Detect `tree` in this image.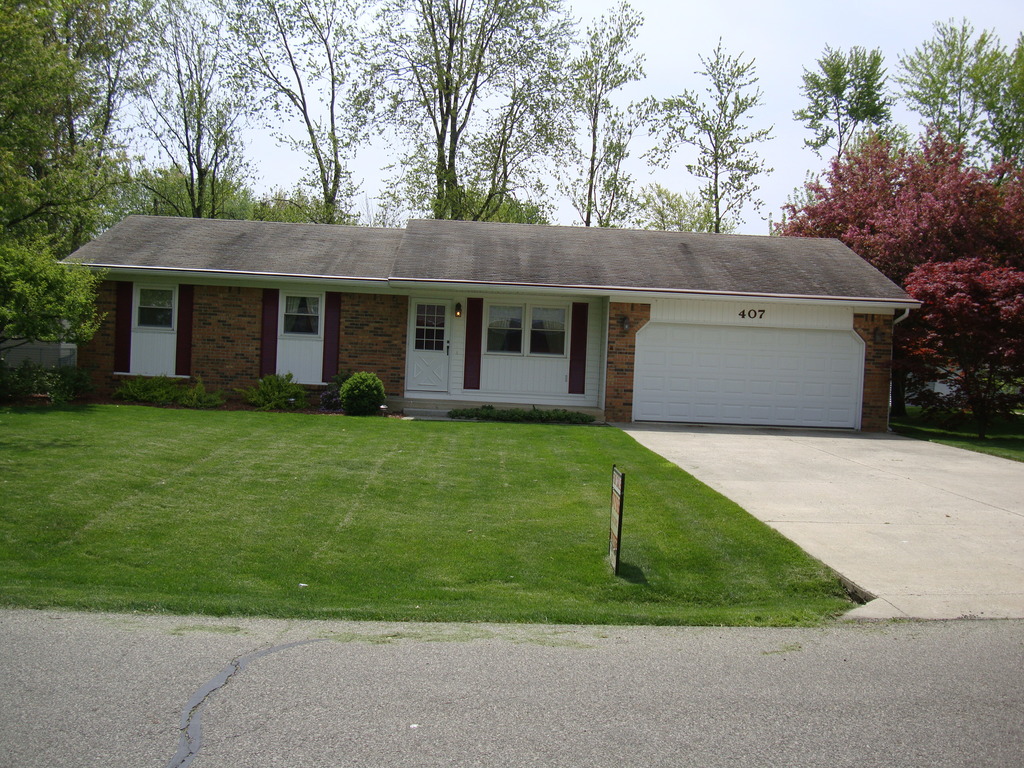
Detection: x1=898 y1=254 x2=1023 y2=445.
